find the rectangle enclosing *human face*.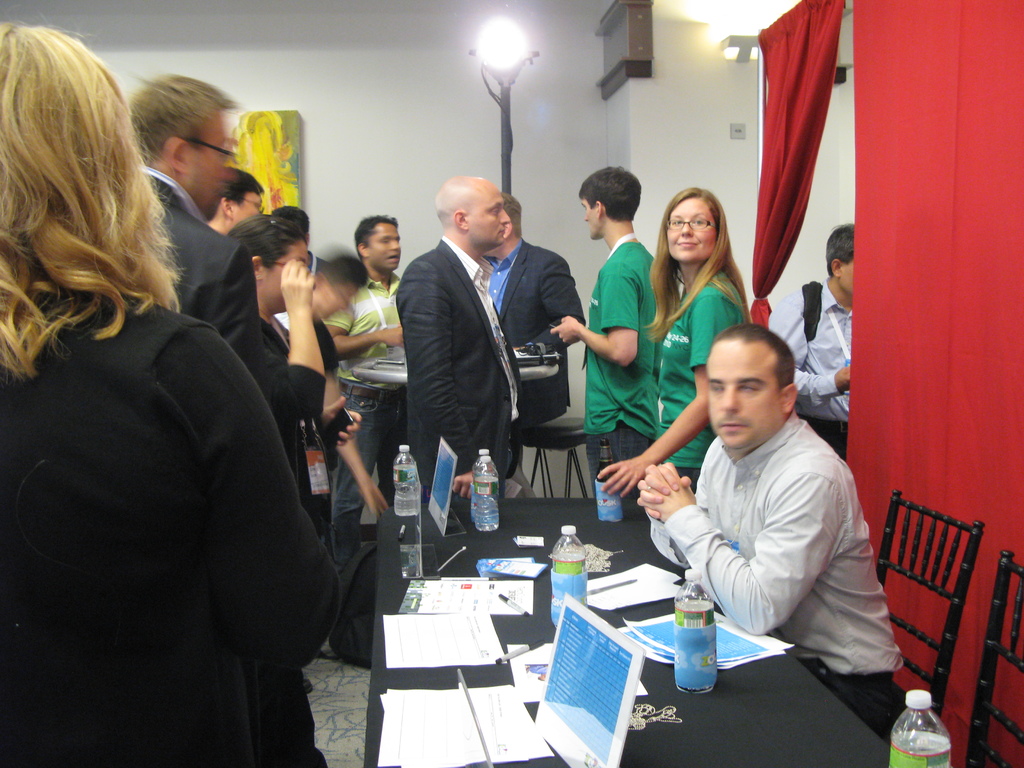
bbox=(228, 195, 268, 224).
